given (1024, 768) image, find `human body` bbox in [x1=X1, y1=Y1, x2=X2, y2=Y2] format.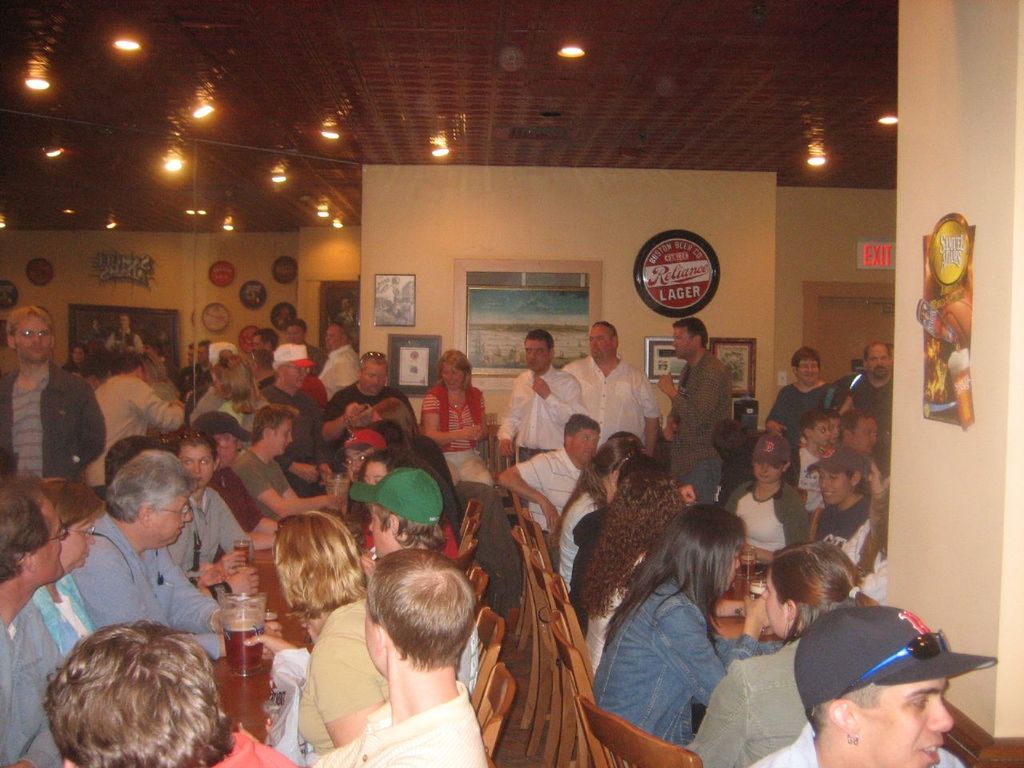
[x1=490, y1=327, x2=590, y2=501].
